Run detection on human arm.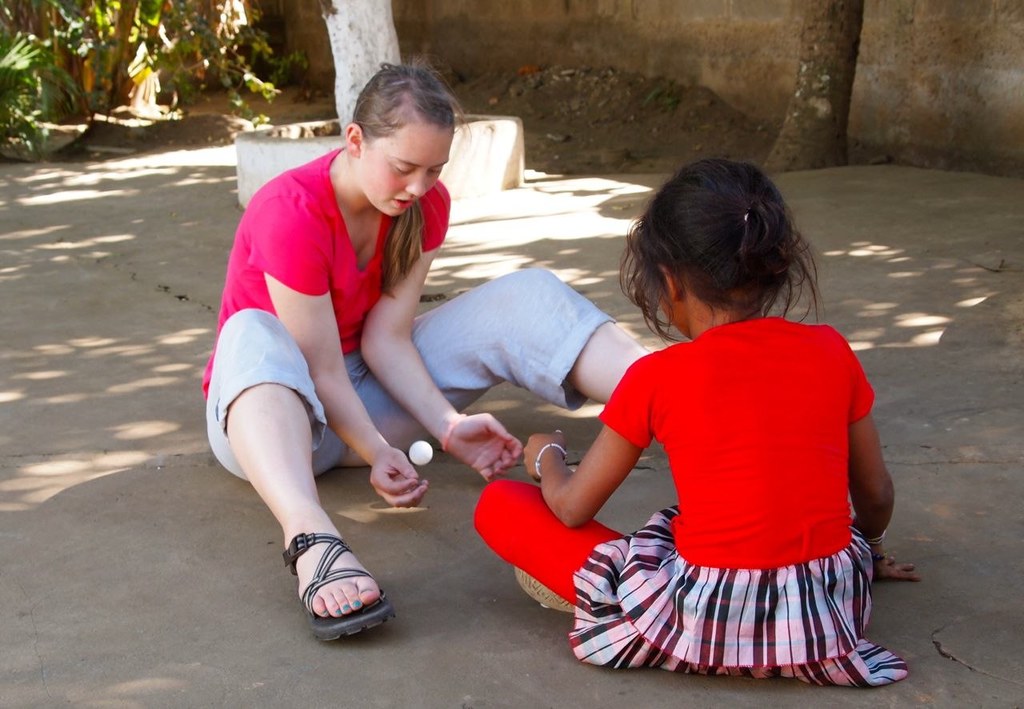
Result: region(270, 213, 430, 511).
